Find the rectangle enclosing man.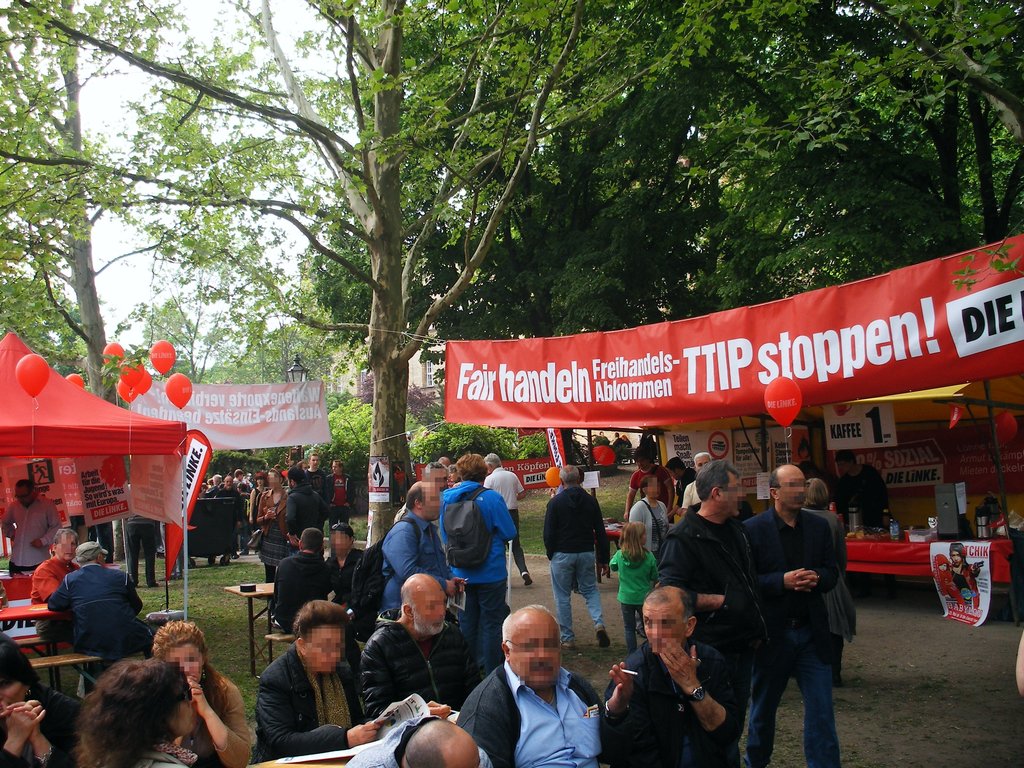
{"x1": 457, "y1": 610, "x2": 627, "y2": 767}.
